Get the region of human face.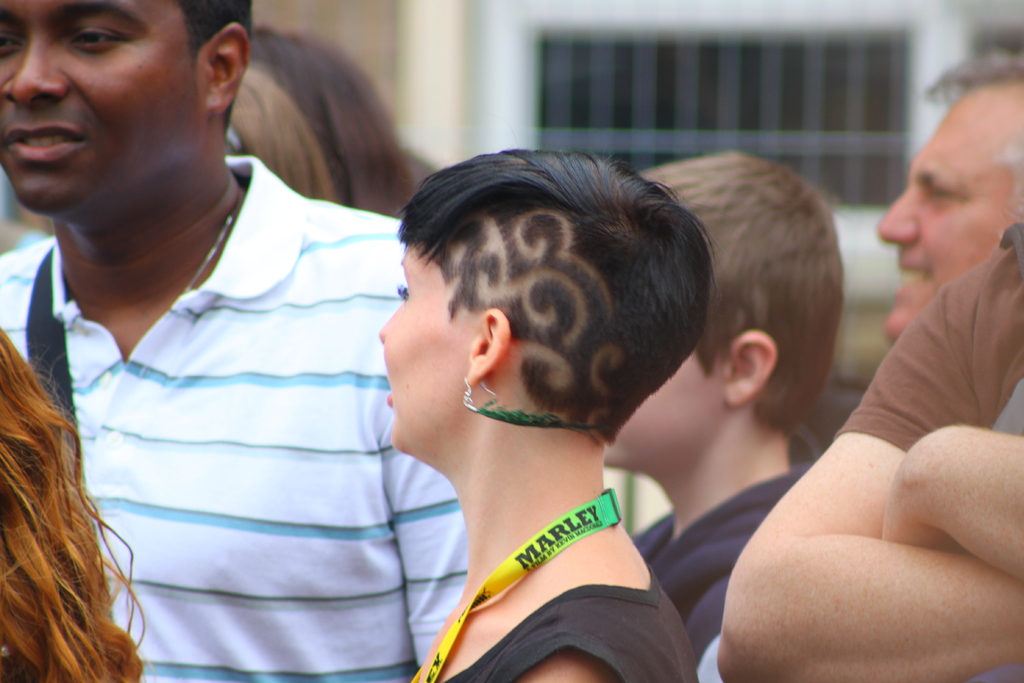
crop(604, 346, 719, 472).
